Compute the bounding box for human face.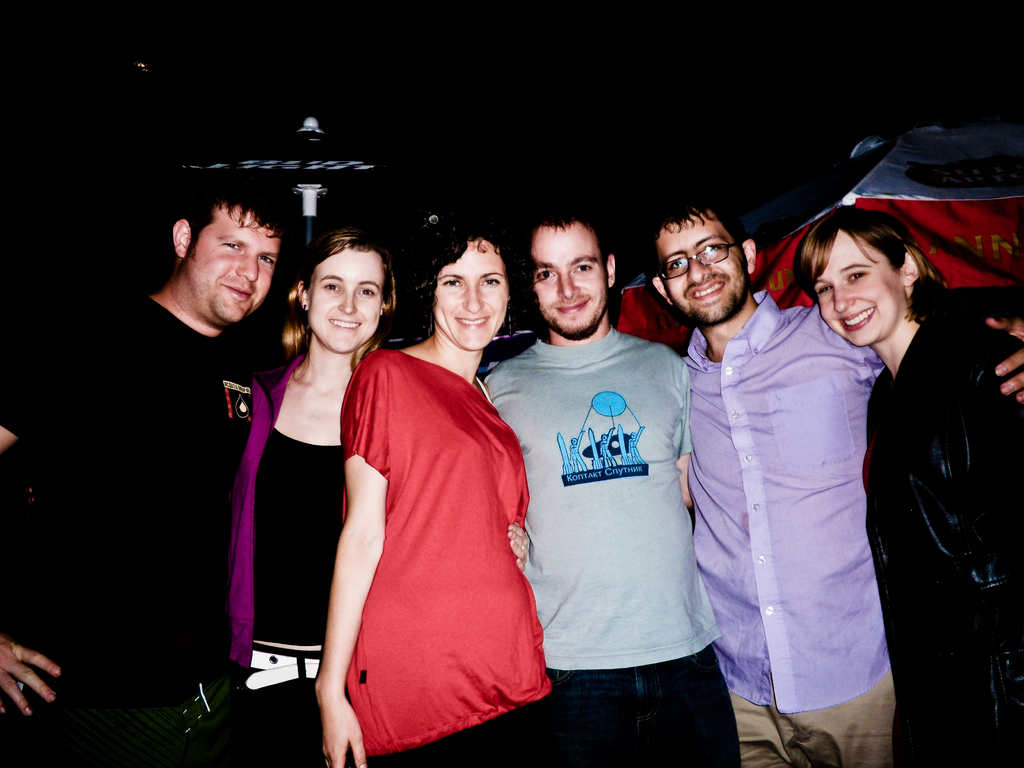
x1=662 y1=209 x2=747 y2=324.
